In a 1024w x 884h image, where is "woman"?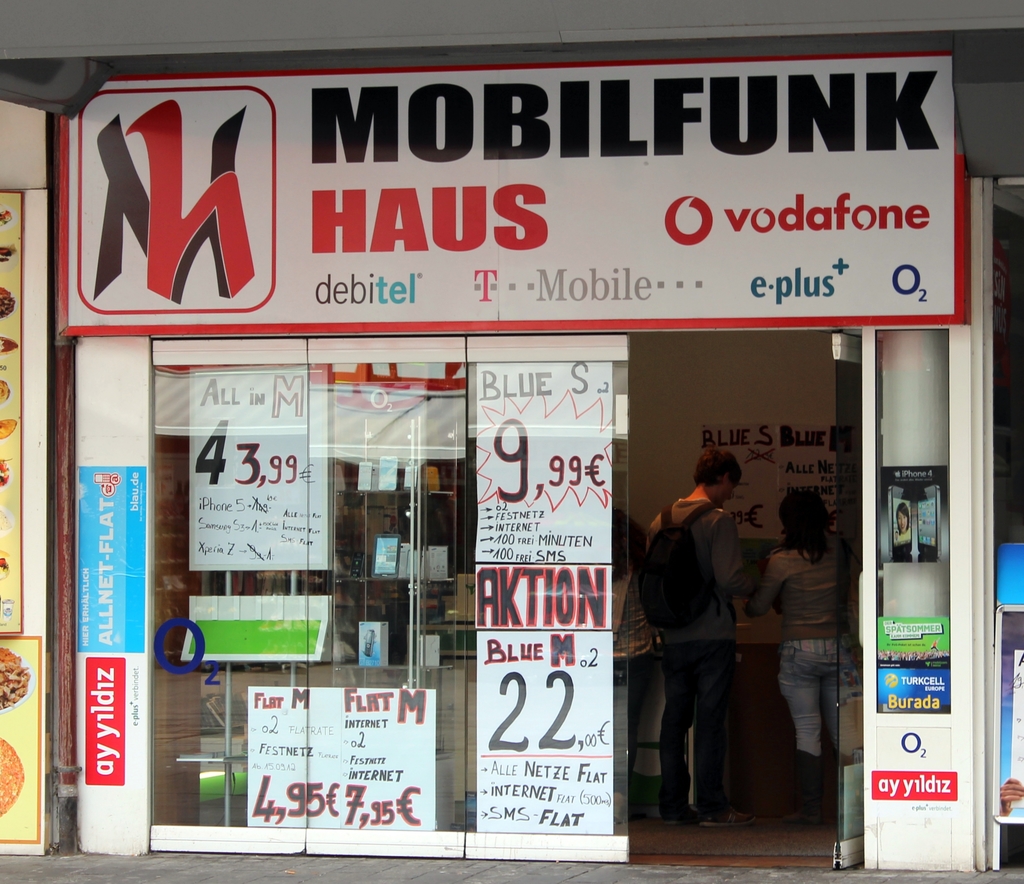
743,490,858,819.
